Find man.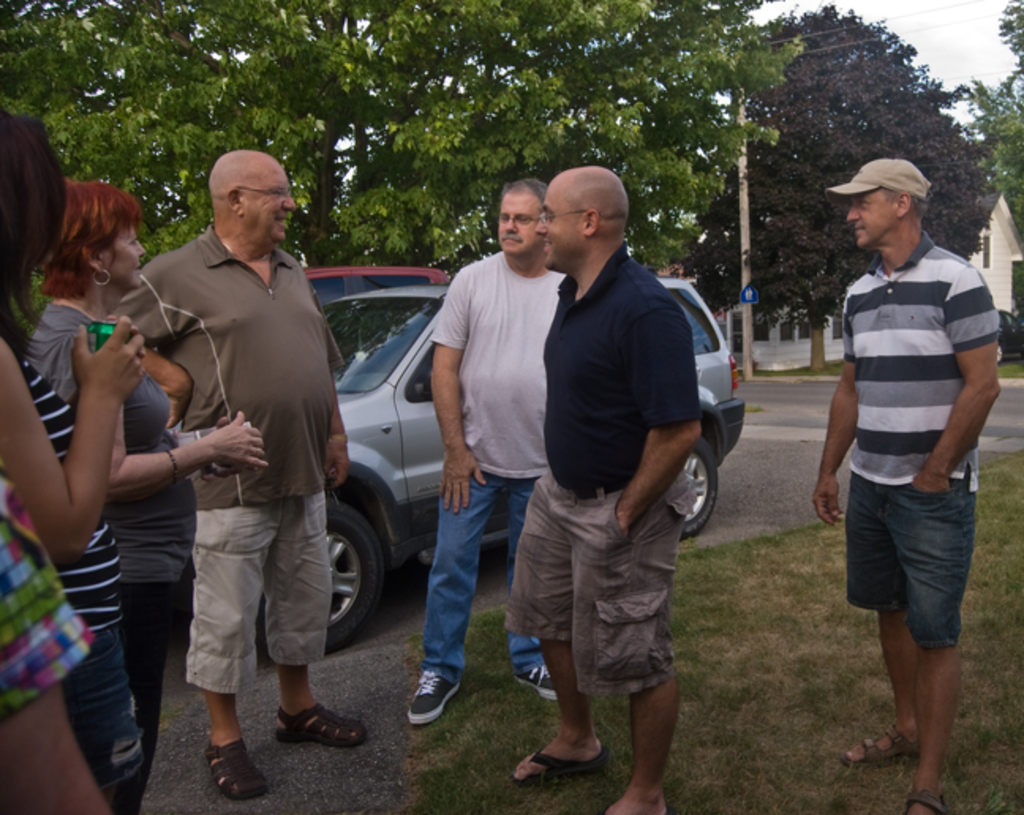
x1=495, y1=163, x2=710, y2=813.
